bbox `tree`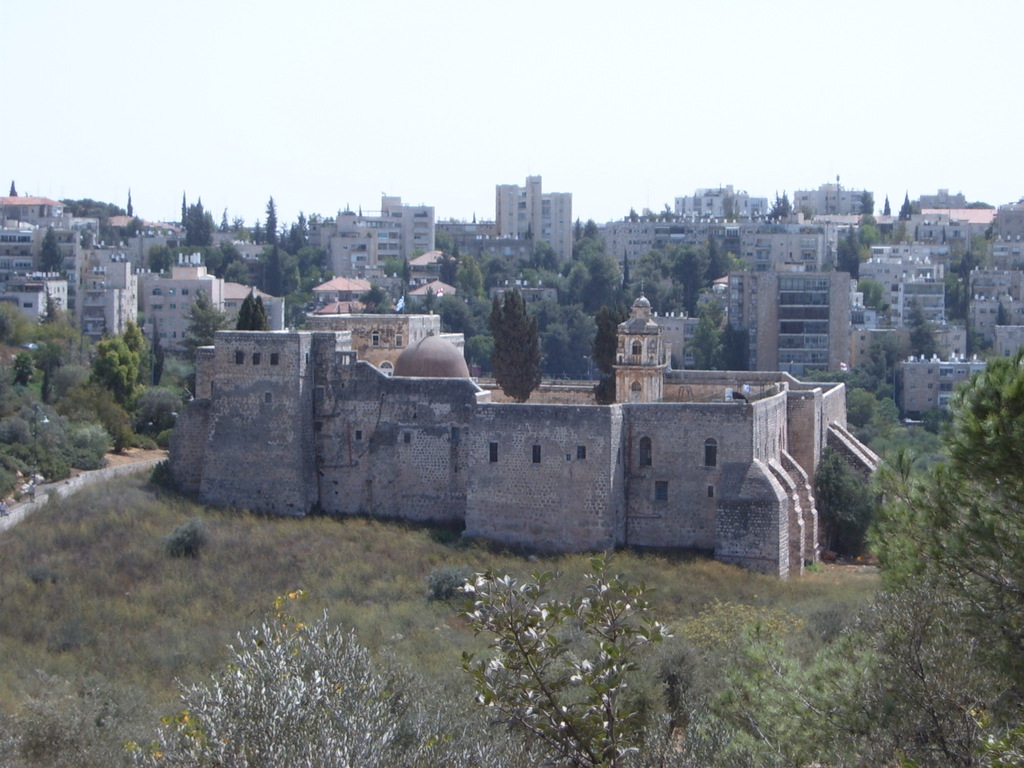
BBox(684, 307, 724, 374)
